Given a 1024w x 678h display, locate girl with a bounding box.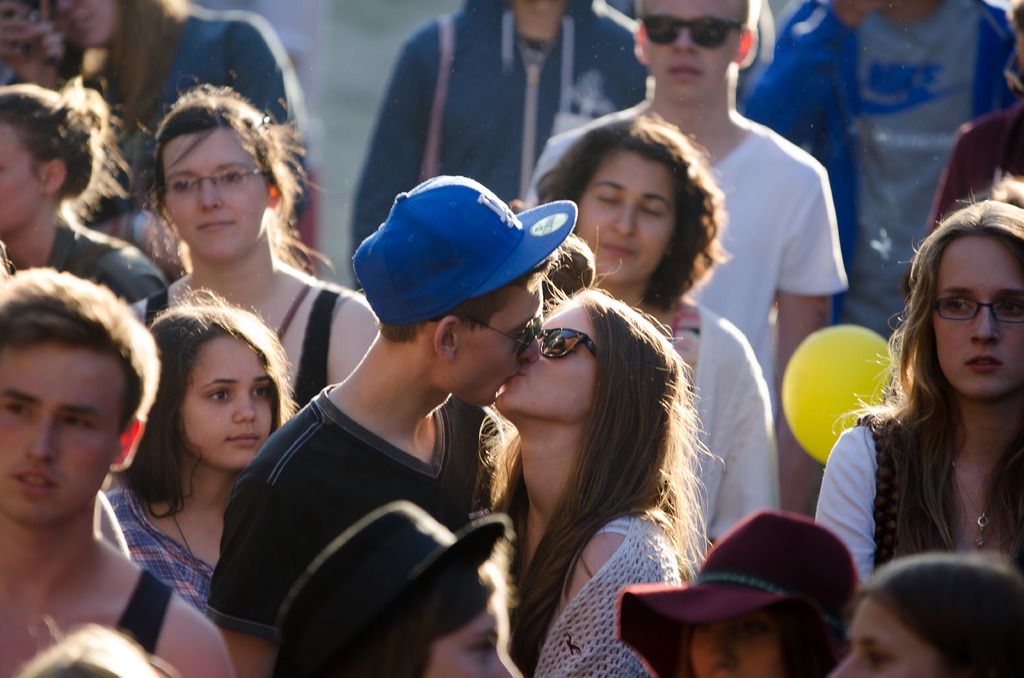
Located: {"left": 837, "top": 549, "right": 1023, "bottom": 677}.
